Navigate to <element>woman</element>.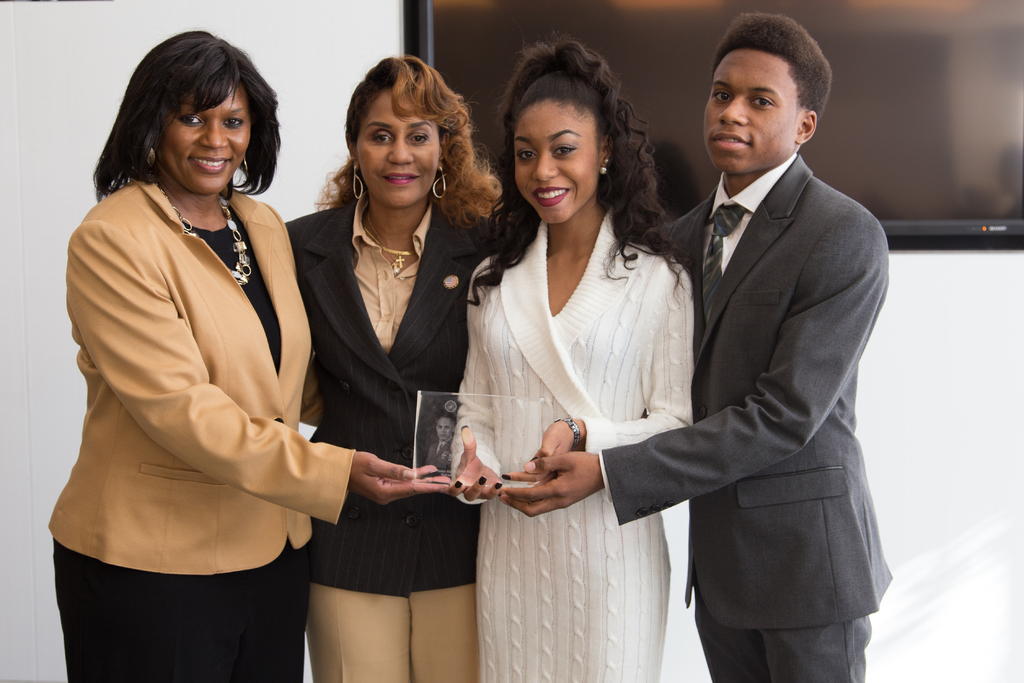
Navigation target: [x1=455, y1=59, x2=685, y2=680].
